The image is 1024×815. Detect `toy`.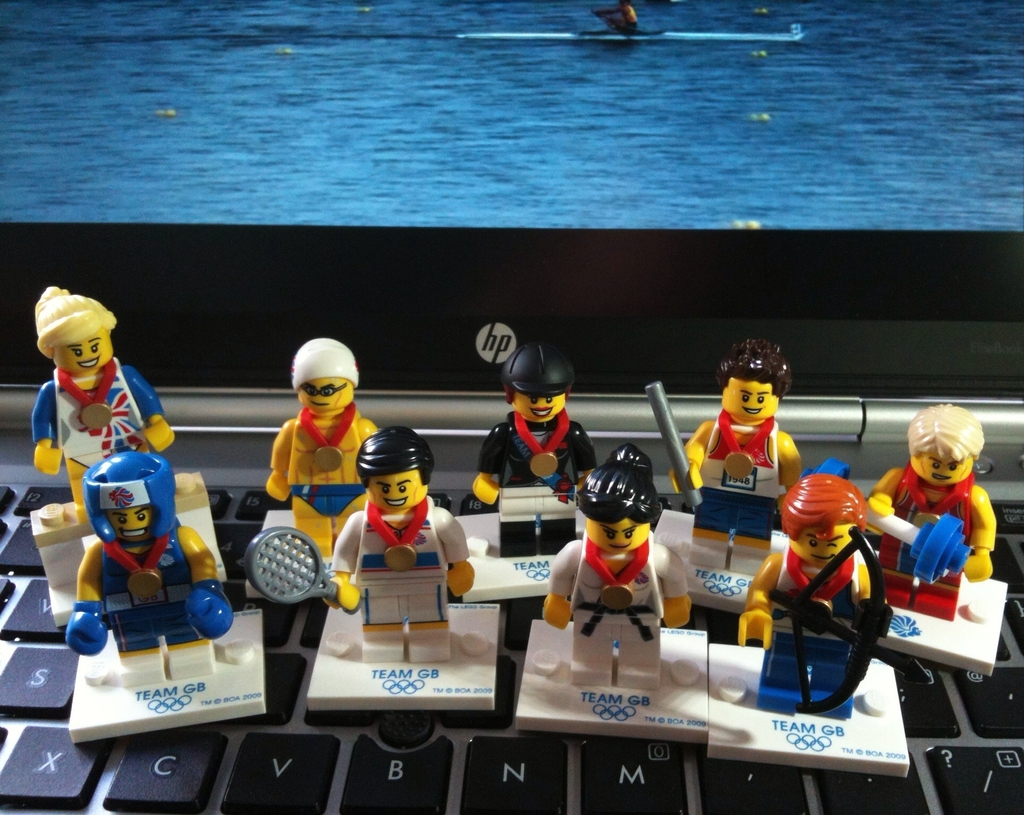
Detection: Rect(63, 451, 238, 651).
